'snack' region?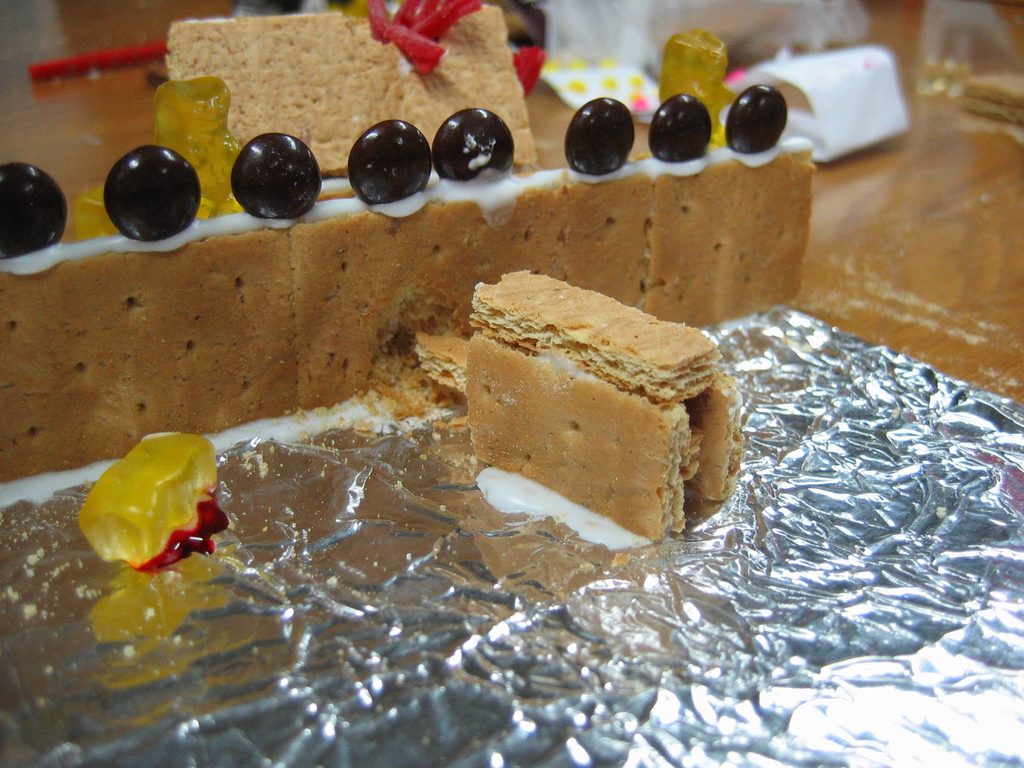
414 269 742 538
